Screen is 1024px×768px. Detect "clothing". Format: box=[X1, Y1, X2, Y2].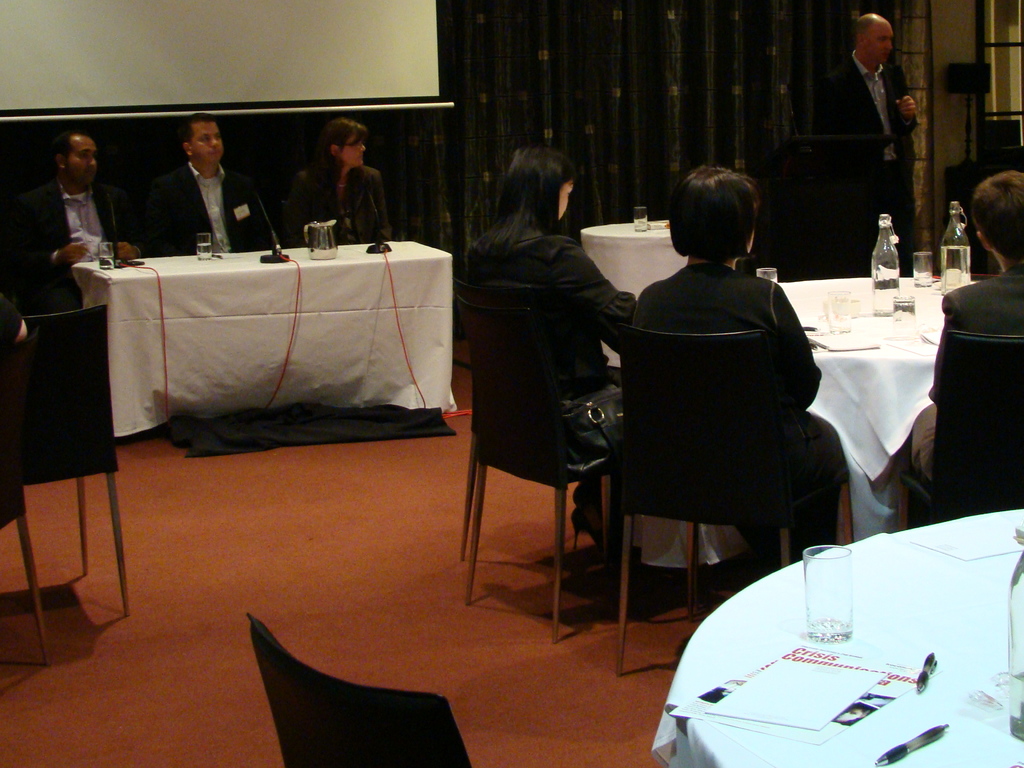
box=[900, 264, 1023, 518].
